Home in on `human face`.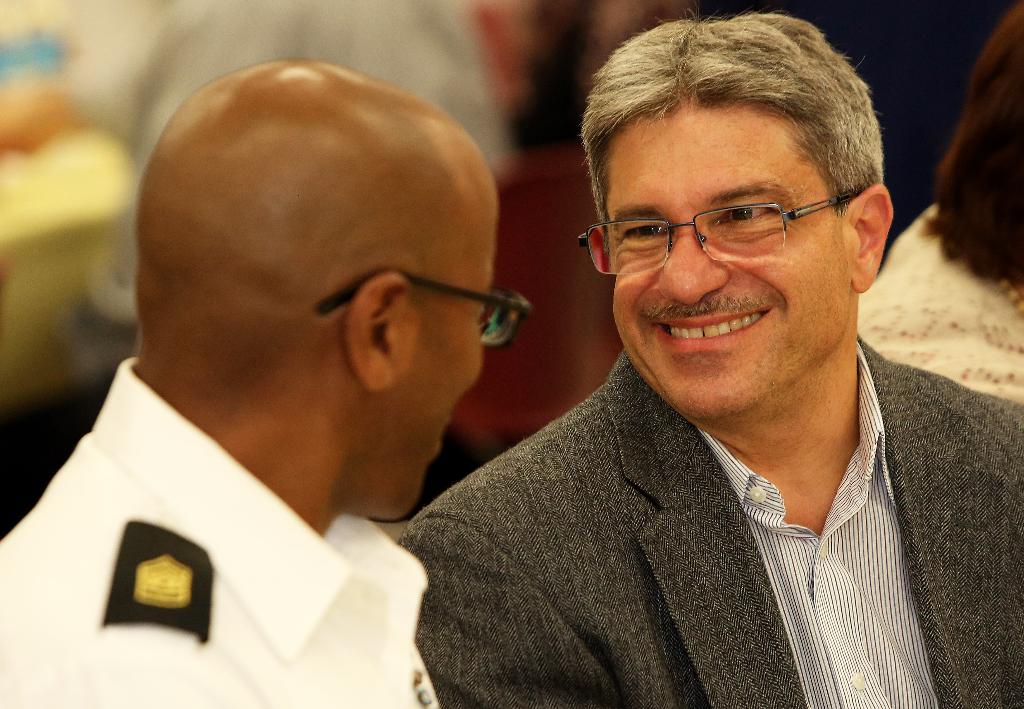
Homed in at bbox=(614, 115, 849, 417).
